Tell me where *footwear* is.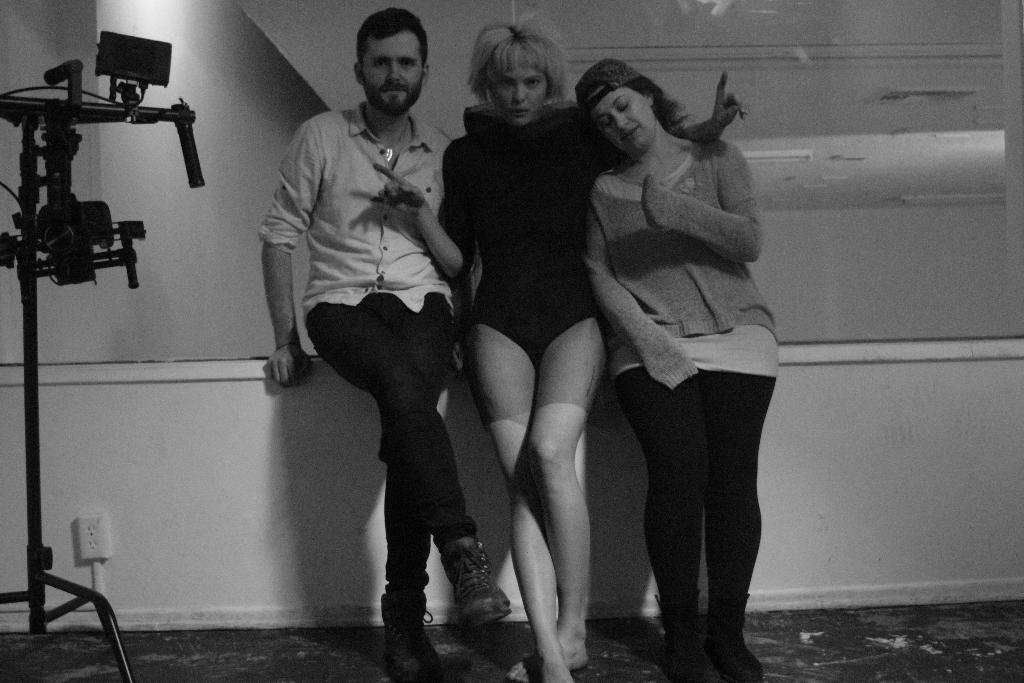
*footwear* is at x1=666, y1=594, x2=718, y2=682.
